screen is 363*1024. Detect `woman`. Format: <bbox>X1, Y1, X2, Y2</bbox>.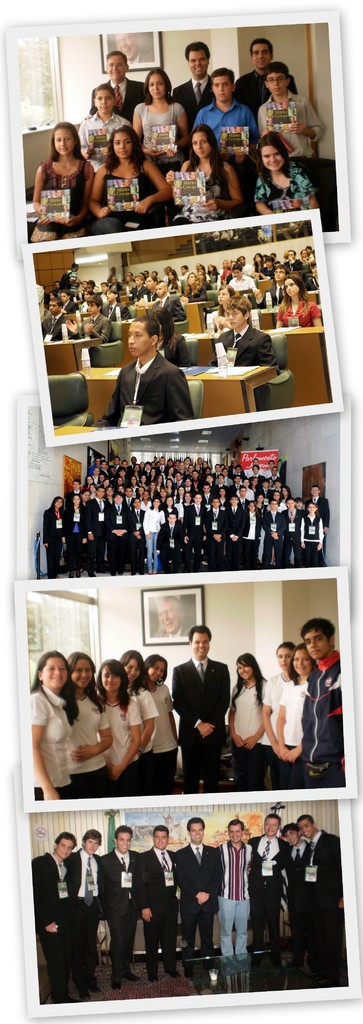
<bbox>300, 501, 324, 567</bbox>.
